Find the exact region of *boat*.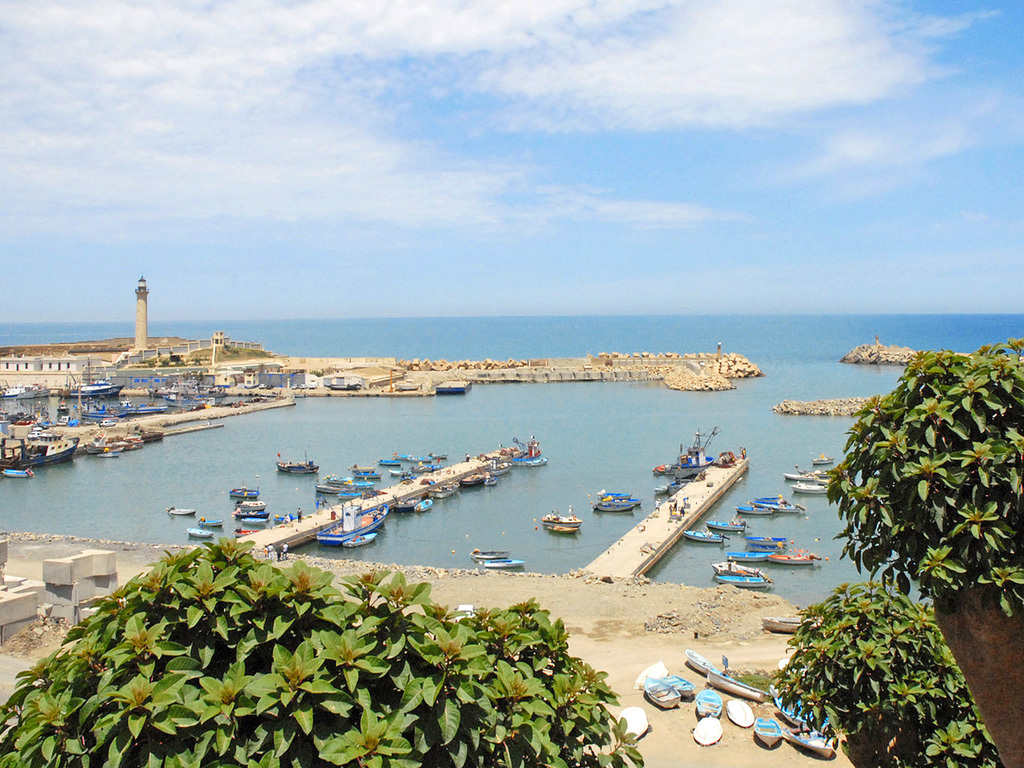
Exact region: bbox=[143, 415, 161, 446].
